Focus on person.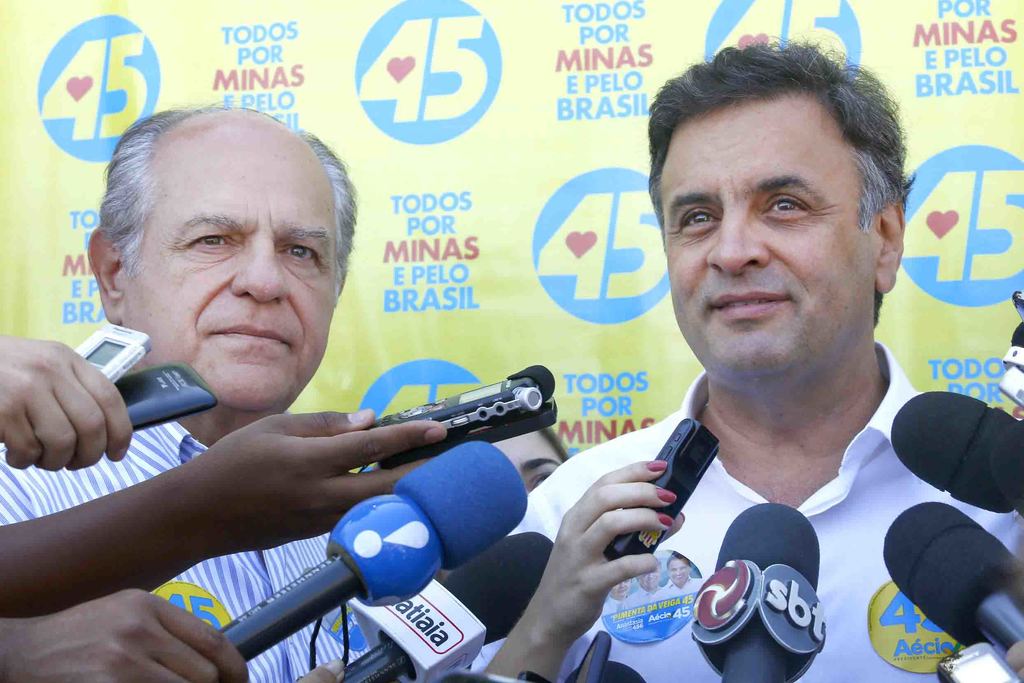
Focused at bbox=[623, 559, 662, 611].
